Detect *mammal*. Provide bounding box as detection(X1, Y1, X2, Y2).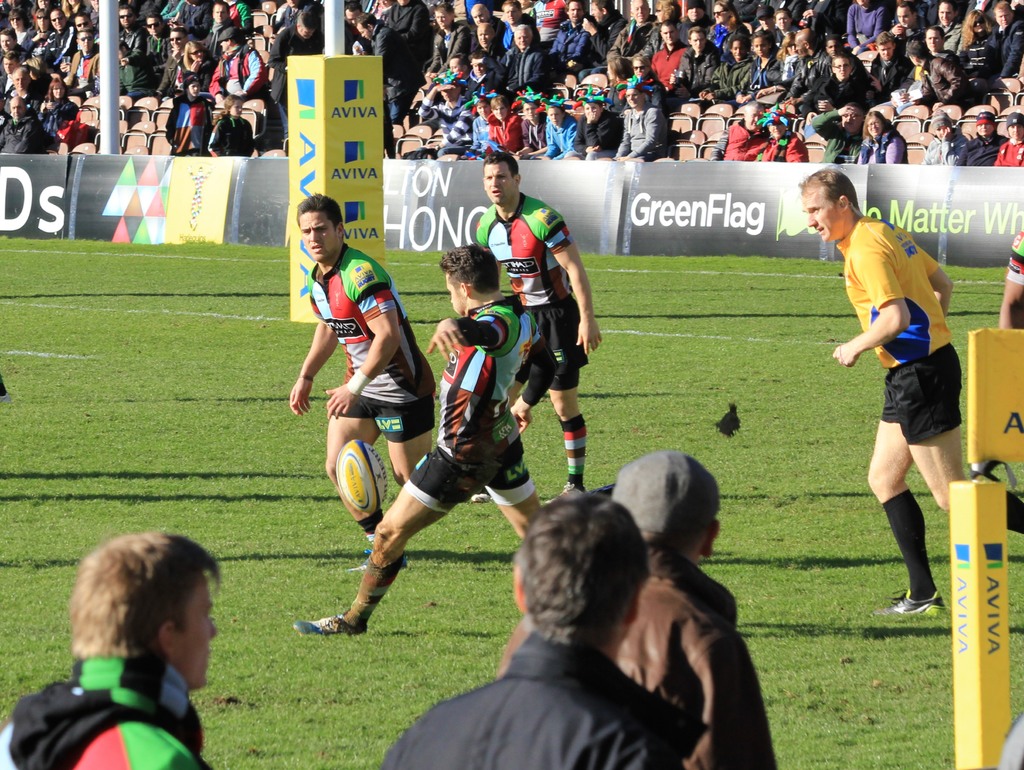
detection(221, 0, 253, 31).
